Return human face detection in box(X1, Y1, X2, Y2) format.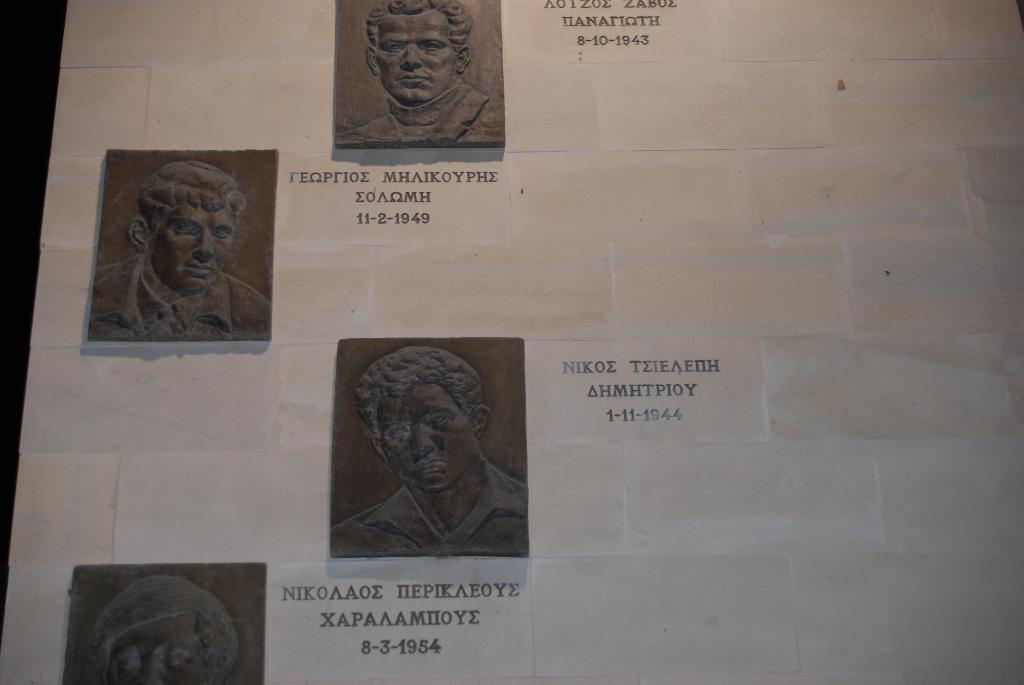
box(367, 386, 472, 475).
